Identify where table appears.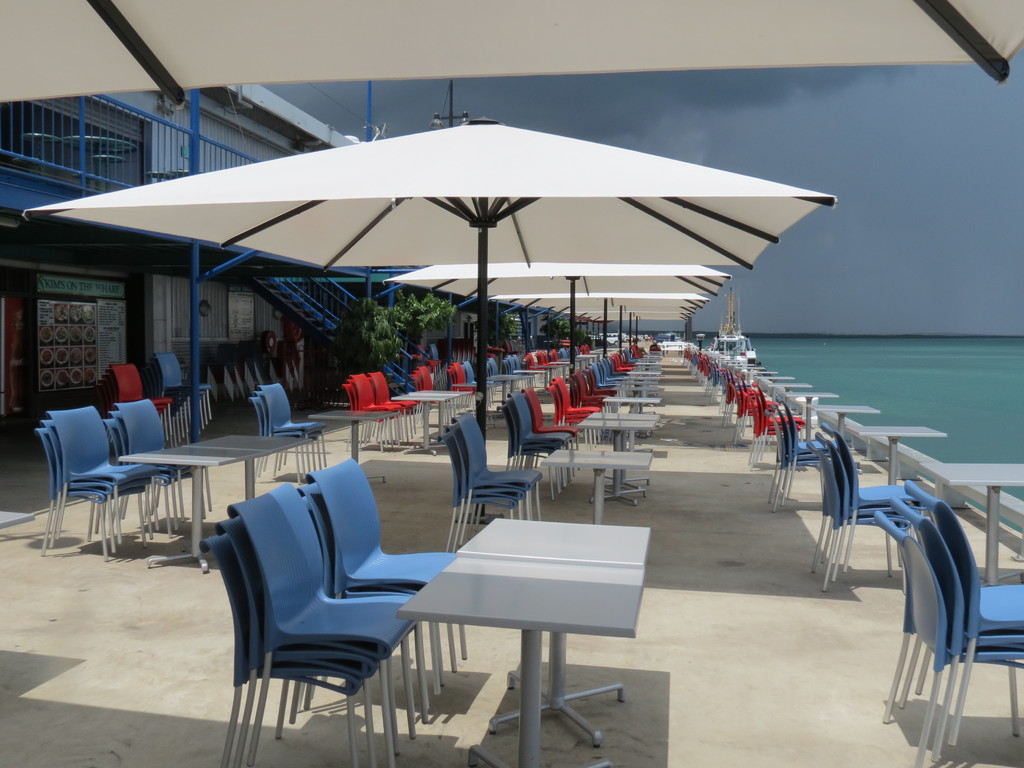
Appears at crop(915, 461, 1023, 582).
